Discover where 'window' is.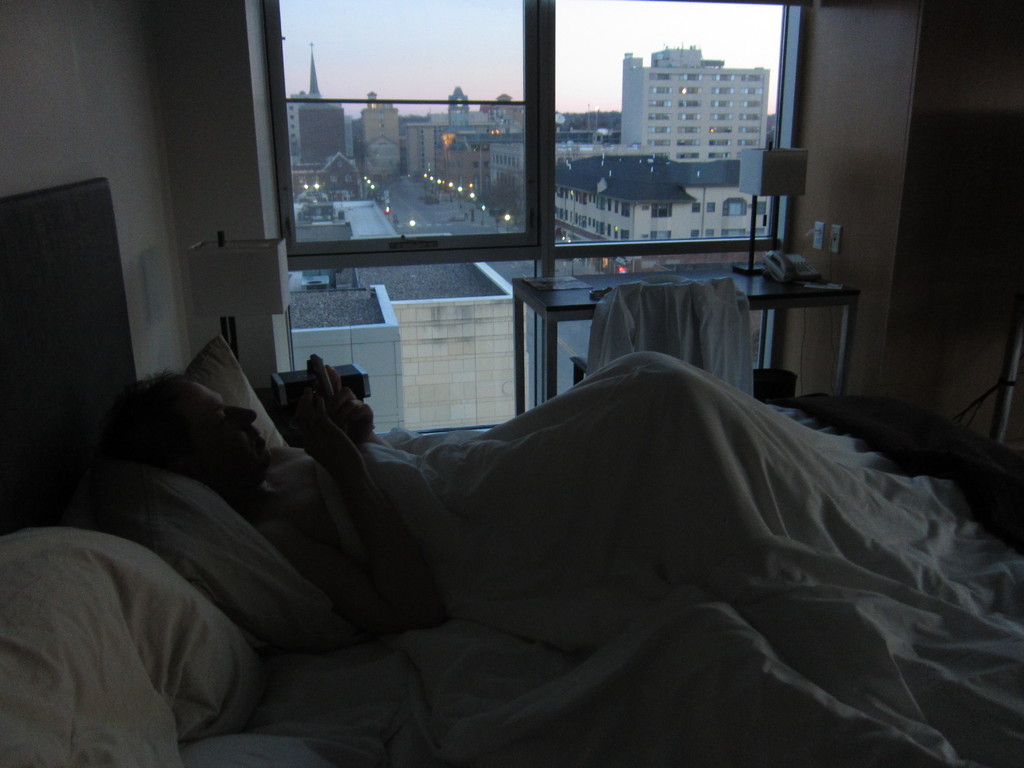
Discovered at 438,129,439,170.
